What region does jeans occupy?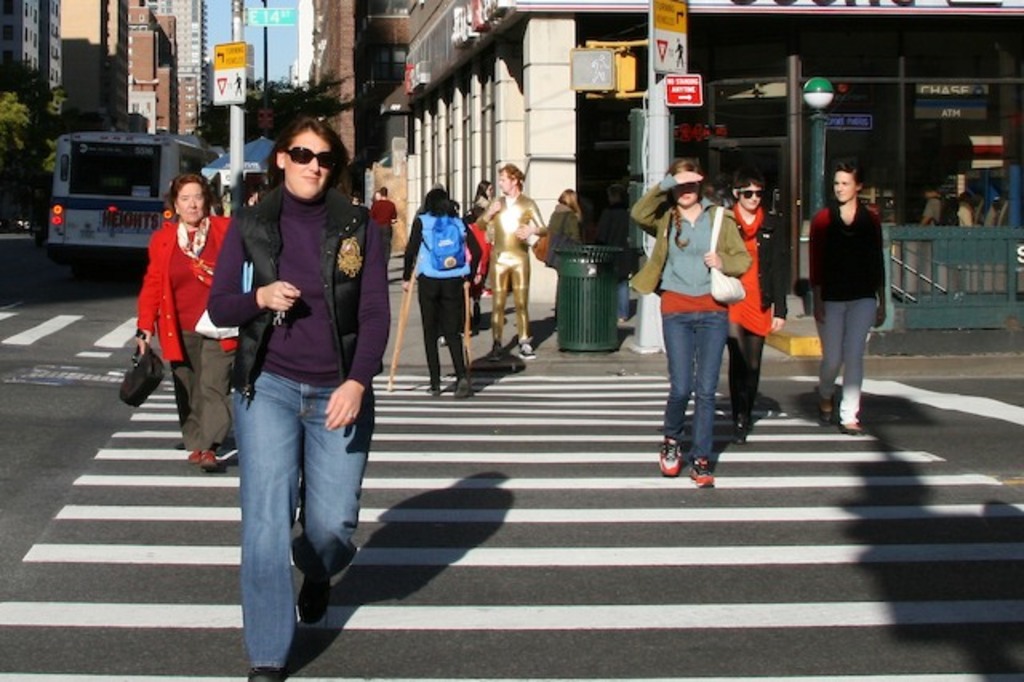
(left=662, top=315, right=728, bottom=461).
